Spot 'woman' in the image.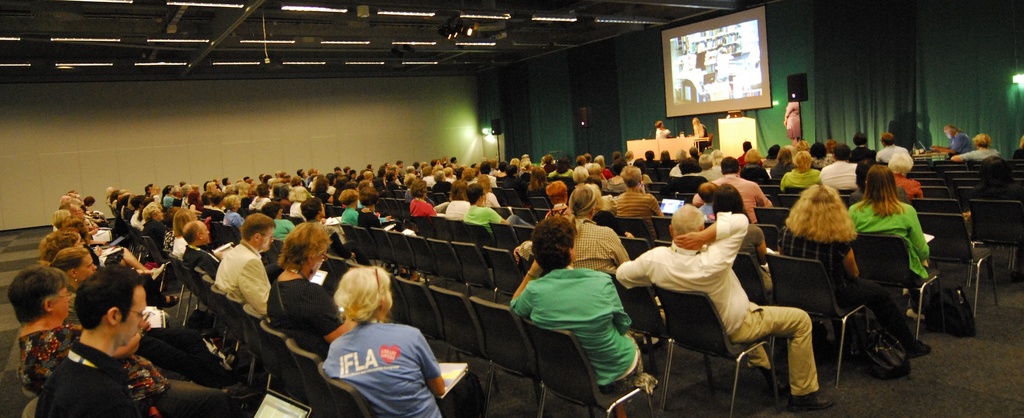
'woman' found at [left=445, top=179, right=472, bottom=220].
